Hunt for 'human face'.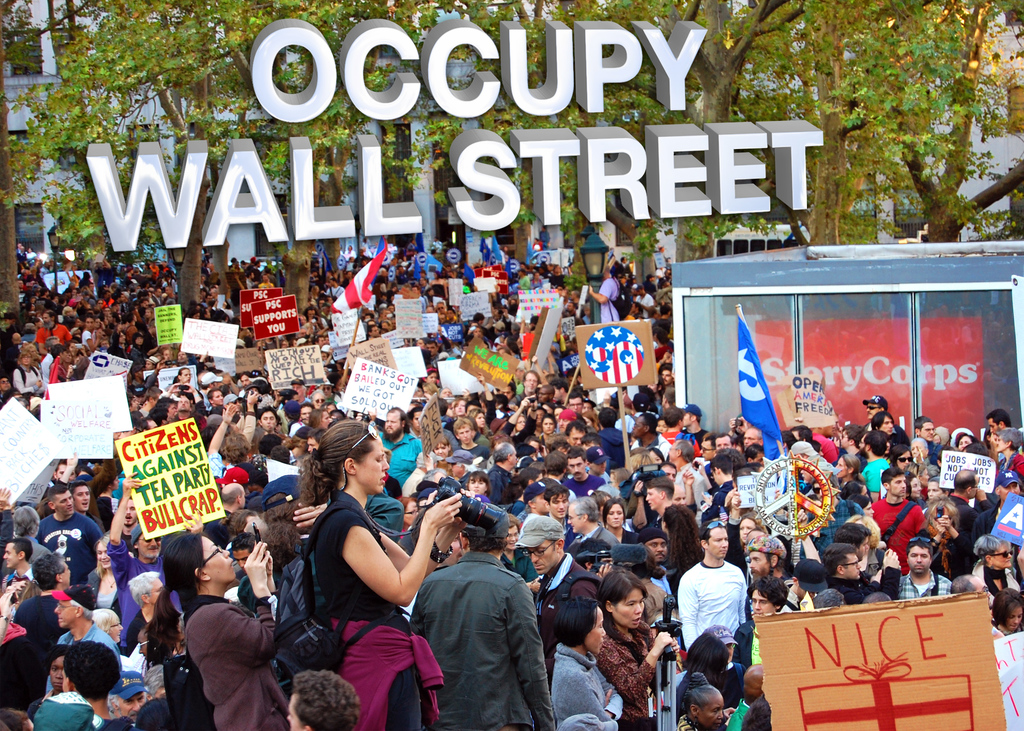
Hunted down at box(67, 351, 72, 361).
